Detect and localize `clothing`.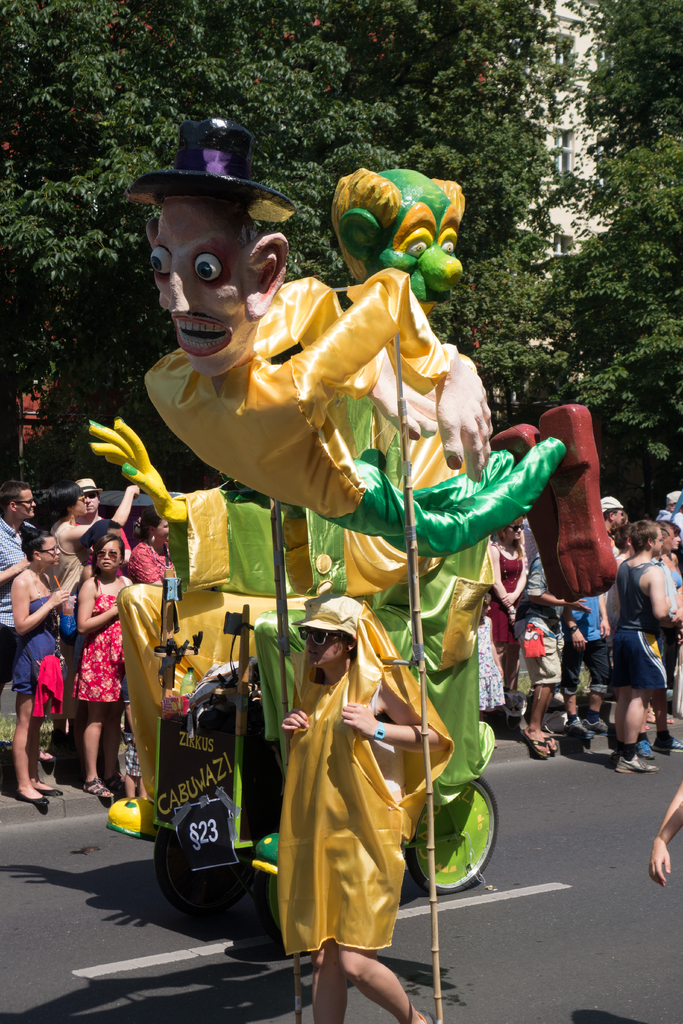
Localized at box(72, 582, 139, 708).
